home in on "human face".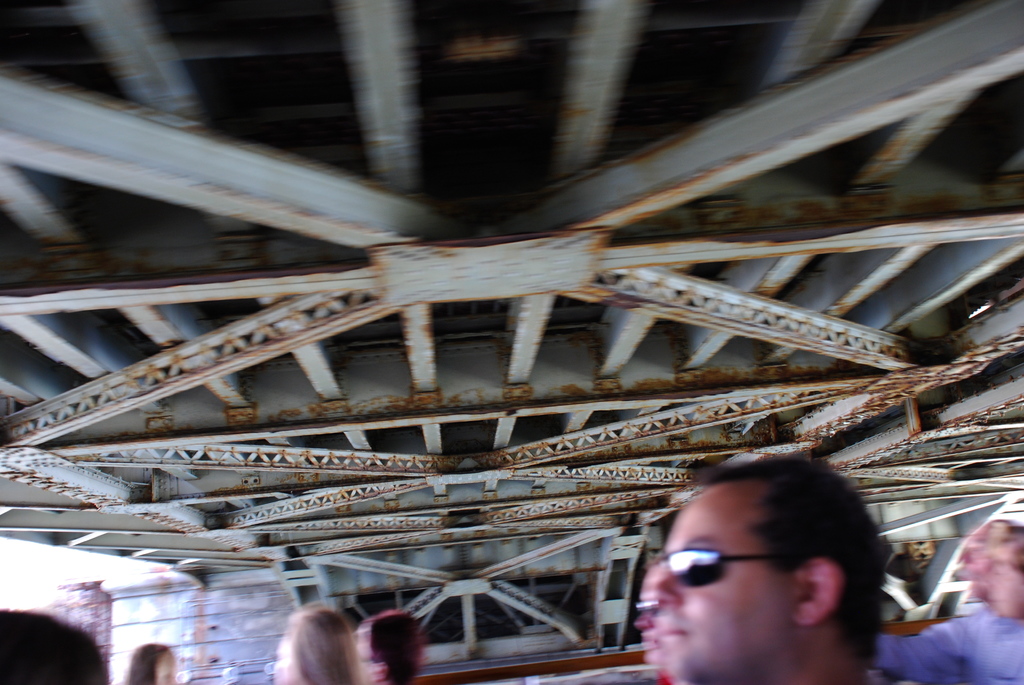
Homed in at 986:555:1023:617.
